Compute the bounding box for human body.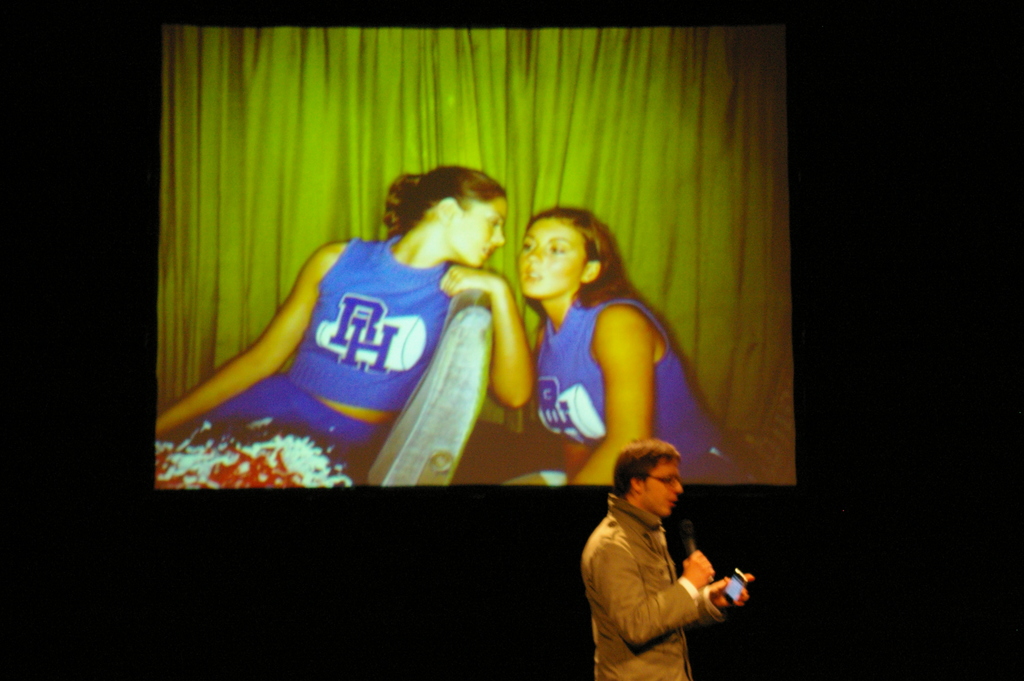
[x1=573, y1=437, x2=751, y2=678].
